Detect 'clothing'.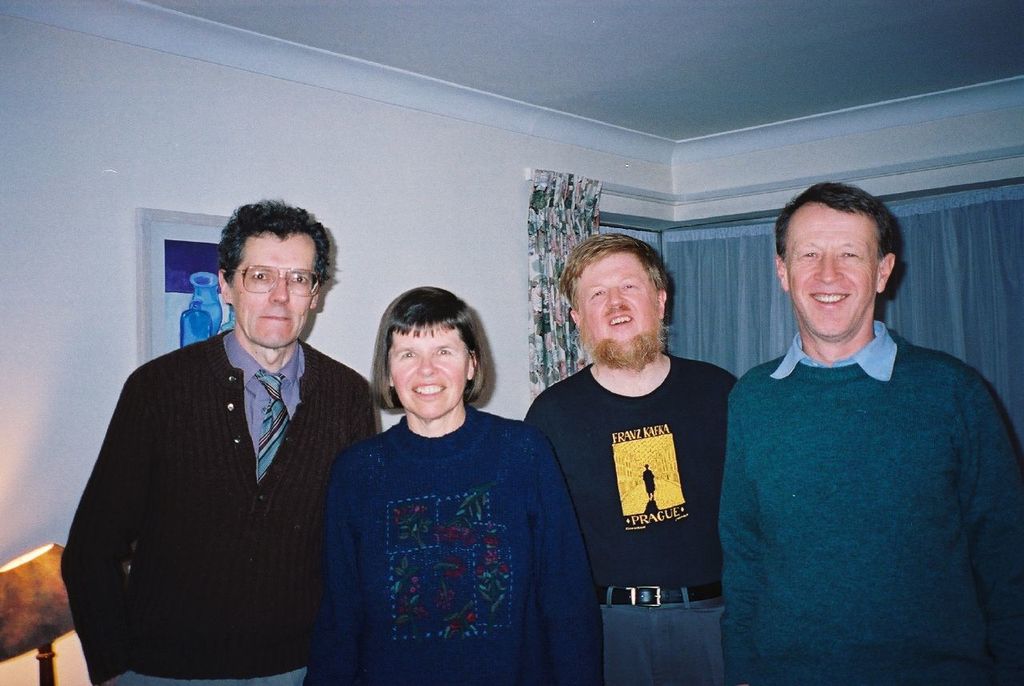
Detected at bbox=[718, 277, 1004, 674].
